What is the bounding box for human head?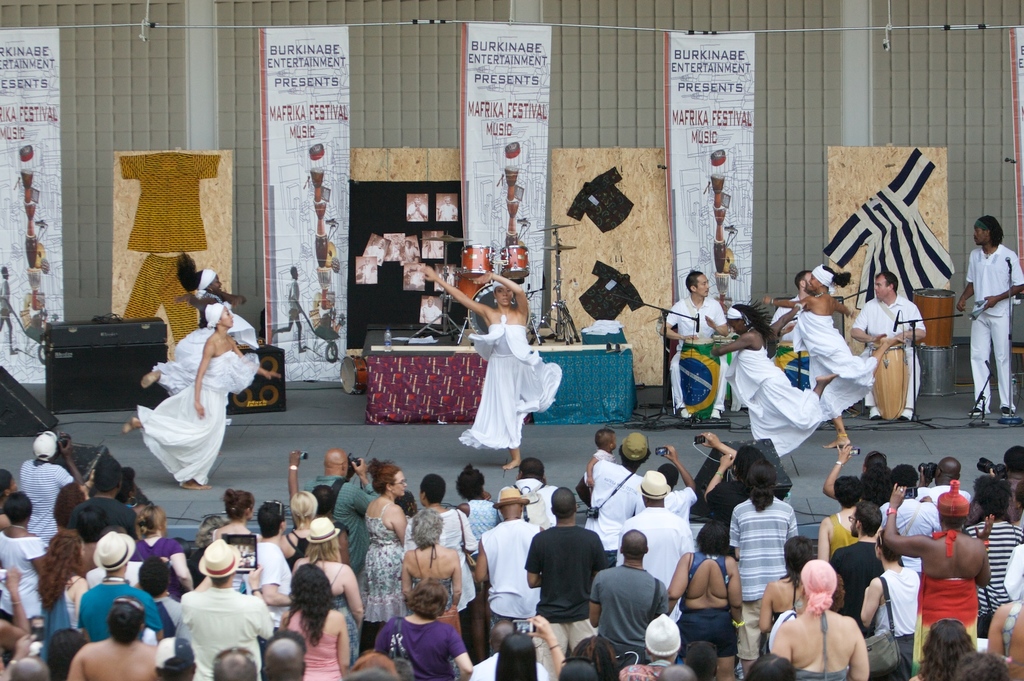
locate(258, 499, 283, 541).
